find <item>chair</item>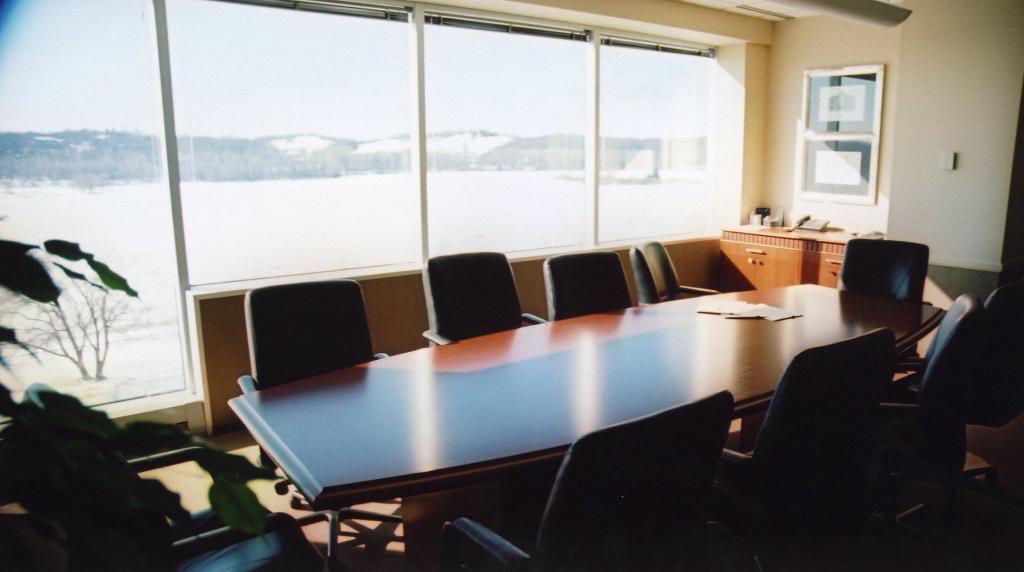
crop(421, 248, 551, 351)
